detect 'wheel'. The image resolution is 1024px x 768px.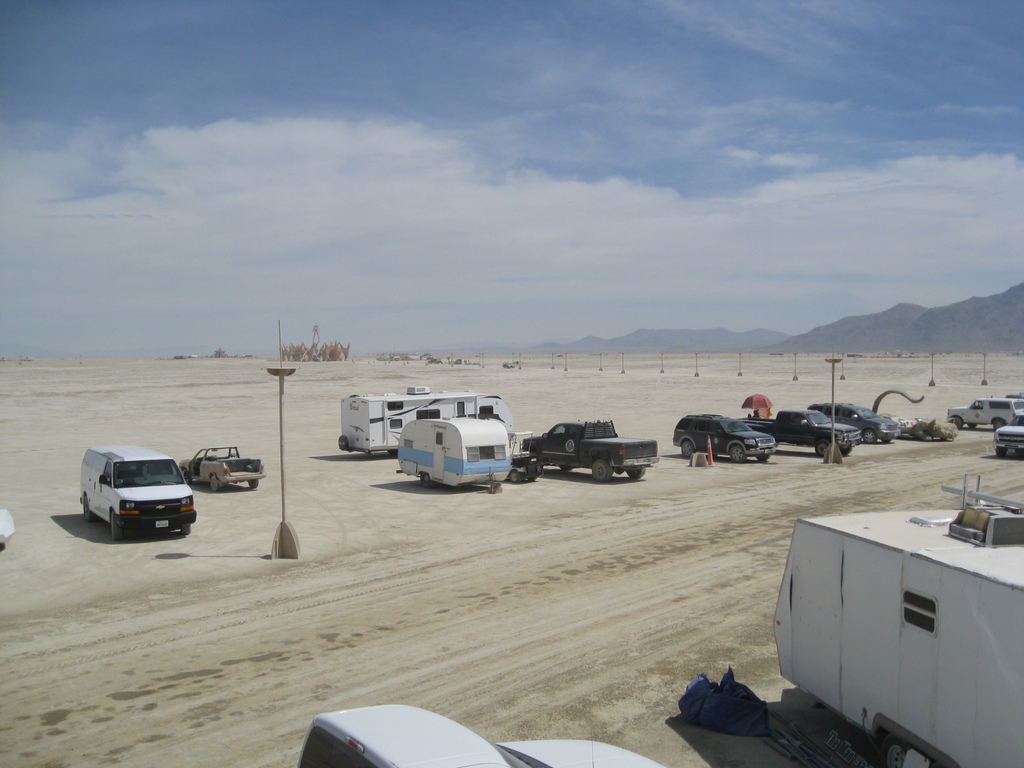
[340, 437, 348, 447].
